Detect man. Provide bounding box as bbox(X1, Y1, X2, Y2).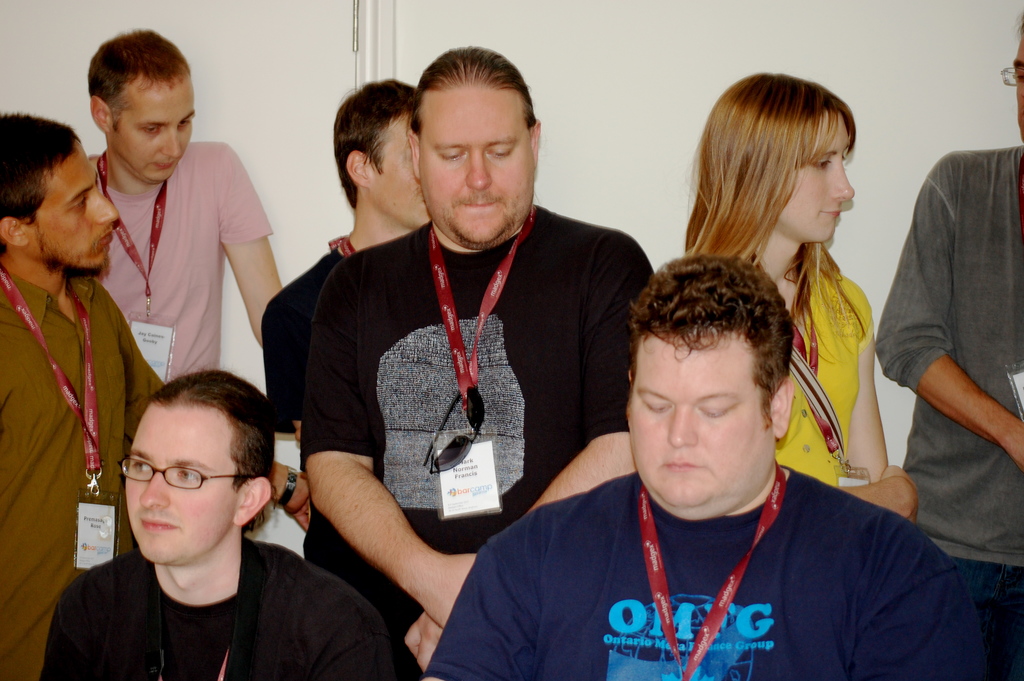
bbox(84, 28, 292, 390).
